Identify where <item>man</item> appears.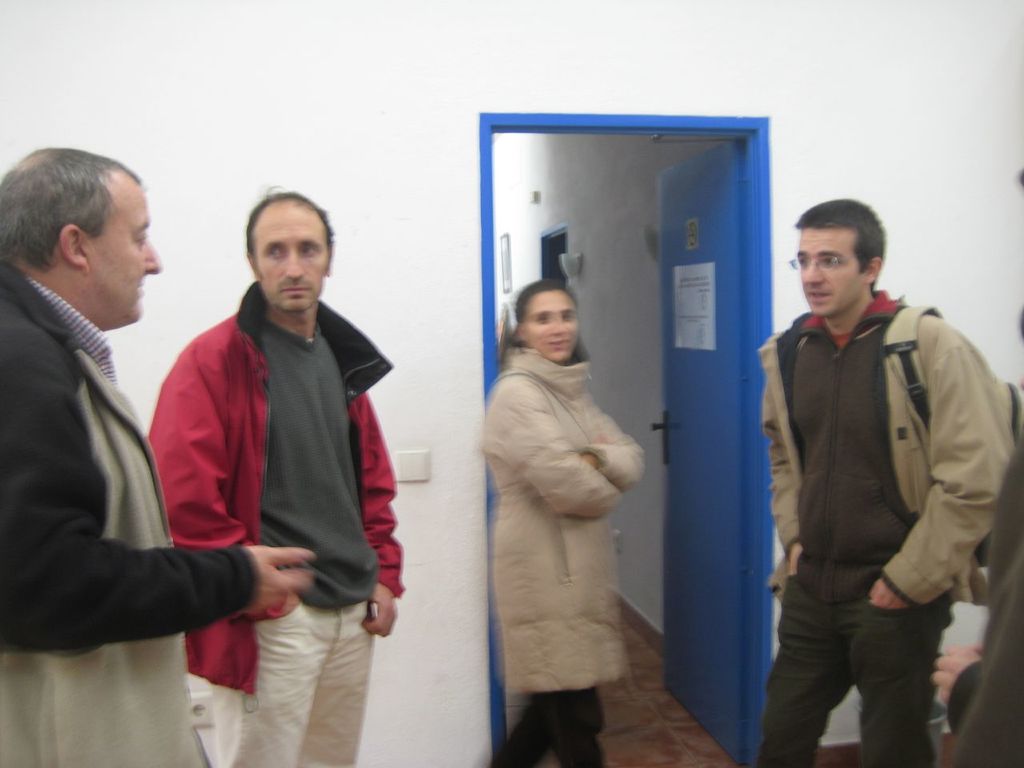
Appears at [left=142, top=178, right=412, bottom=766].
